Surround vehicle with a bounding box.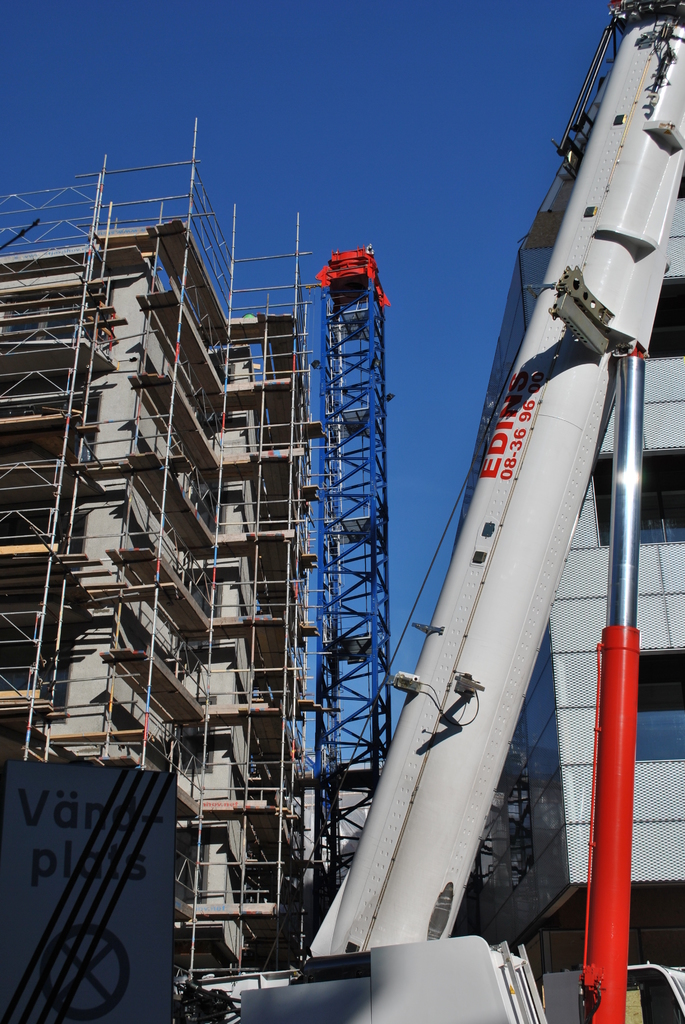
BBox(266, 208, 433, 1000).
